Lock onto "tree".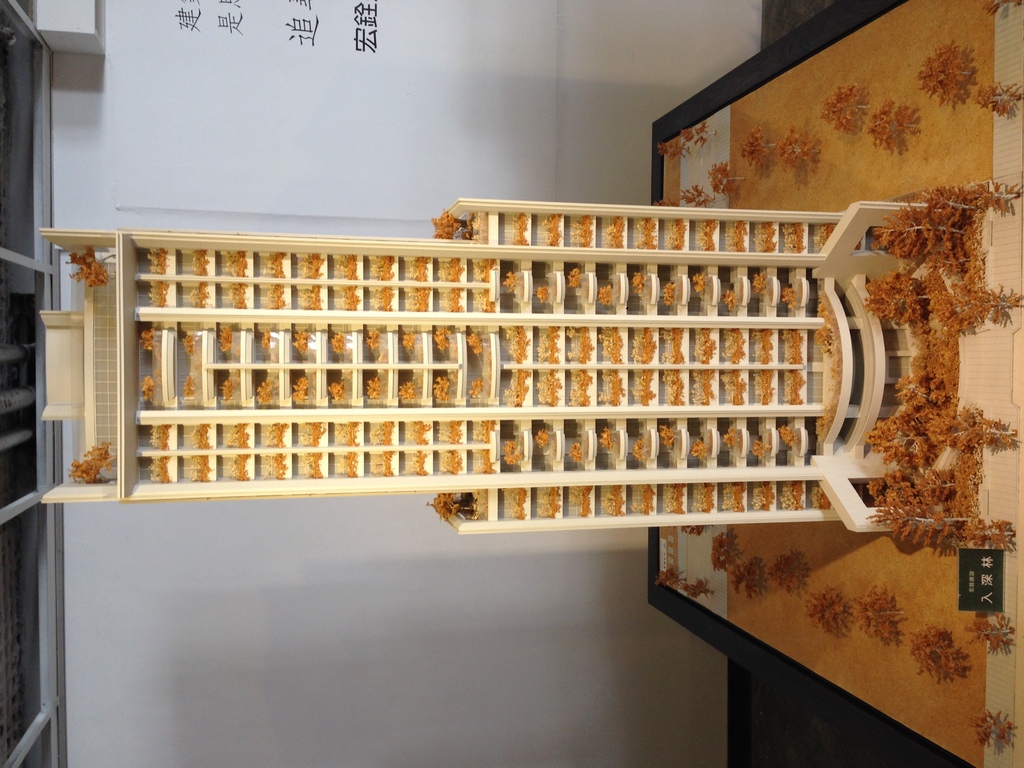
Locked: detection(762, 552, 821, 591).
